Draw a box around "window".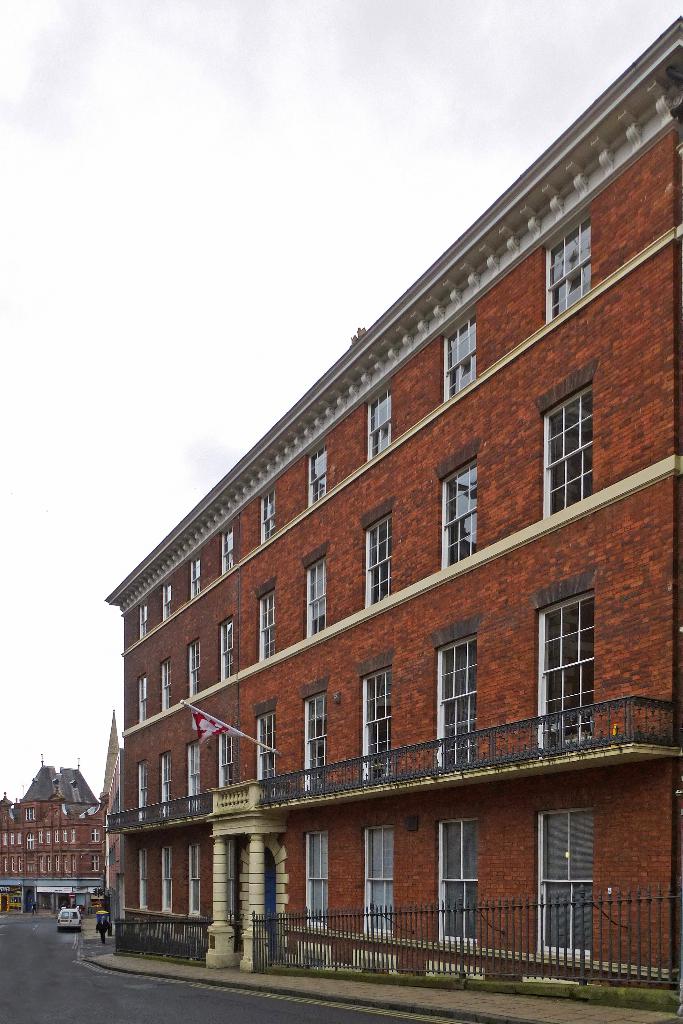
[left=138, top=758, right=148, bottom=826].
